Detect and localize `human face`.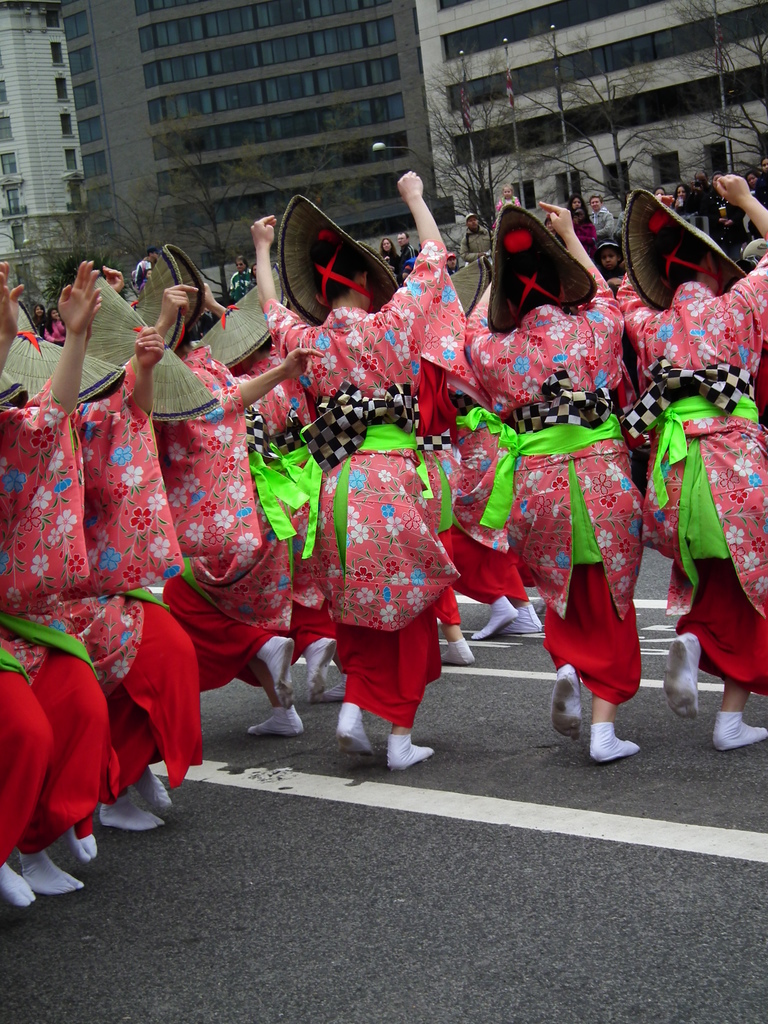
Localized at locate(504, 187, 511, 199).
